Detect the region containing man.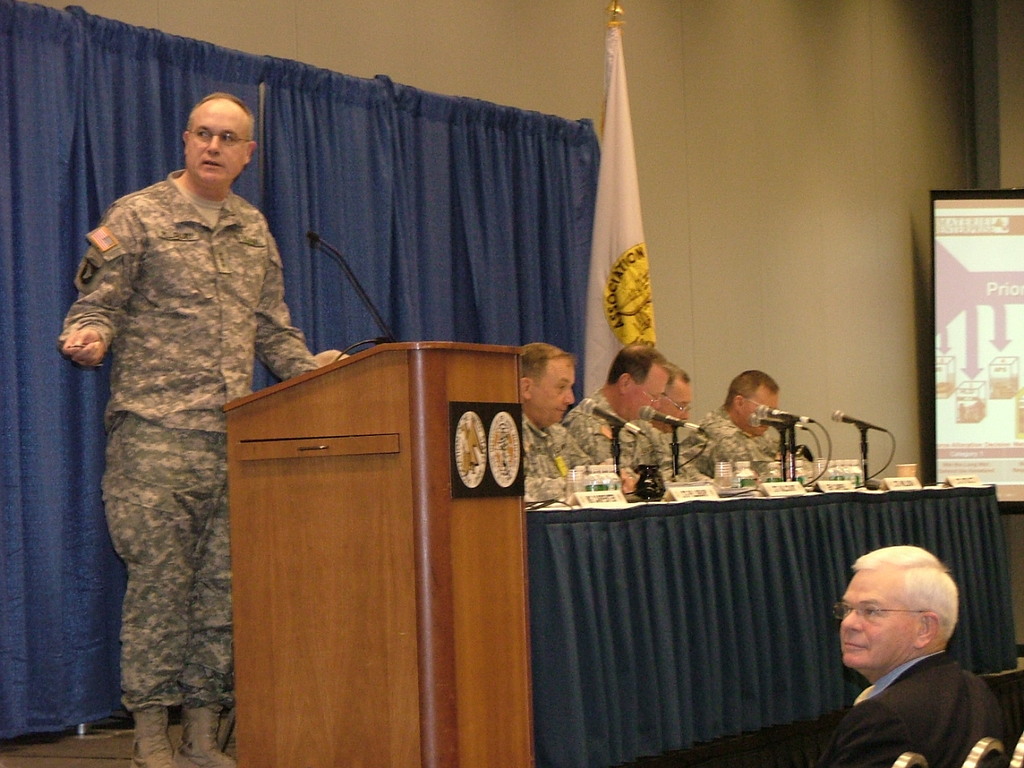
Rect(521, 341, 643, 503).
